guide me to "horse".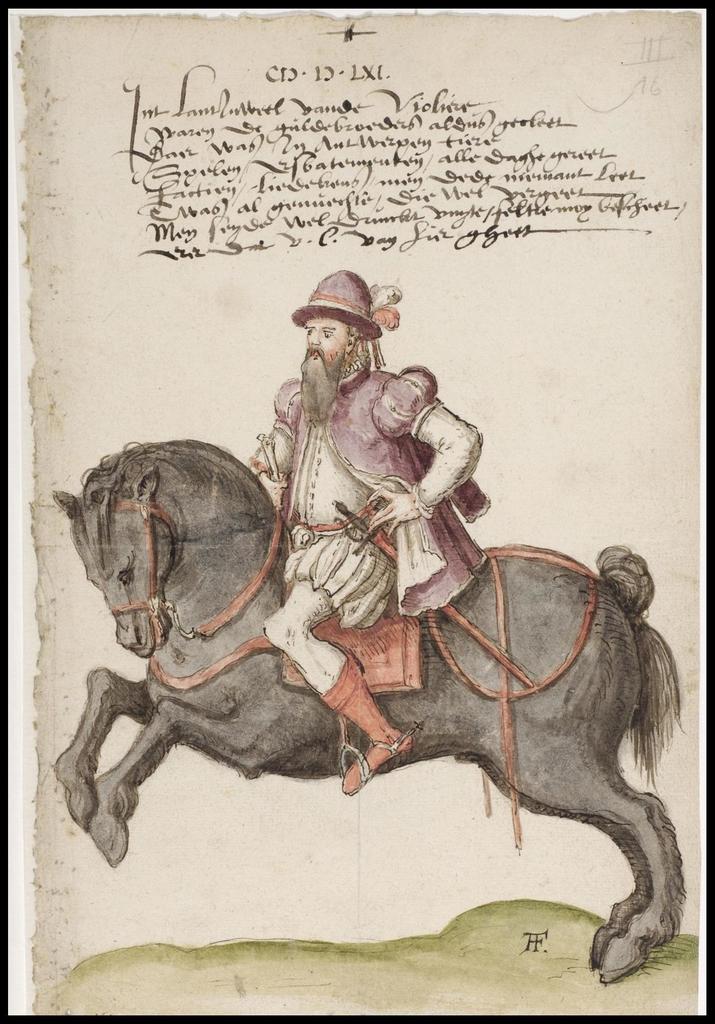
Guidance: (left=48, top=442, right=689, bottom=986).
